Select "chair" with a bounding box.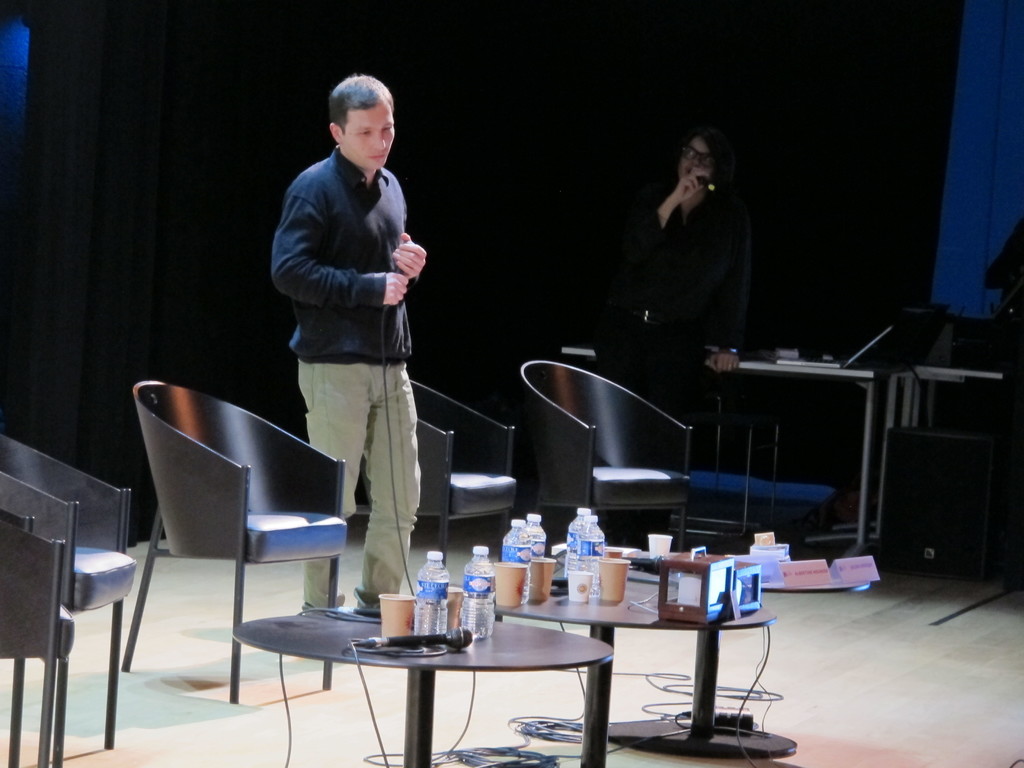
518 360 696 560.
